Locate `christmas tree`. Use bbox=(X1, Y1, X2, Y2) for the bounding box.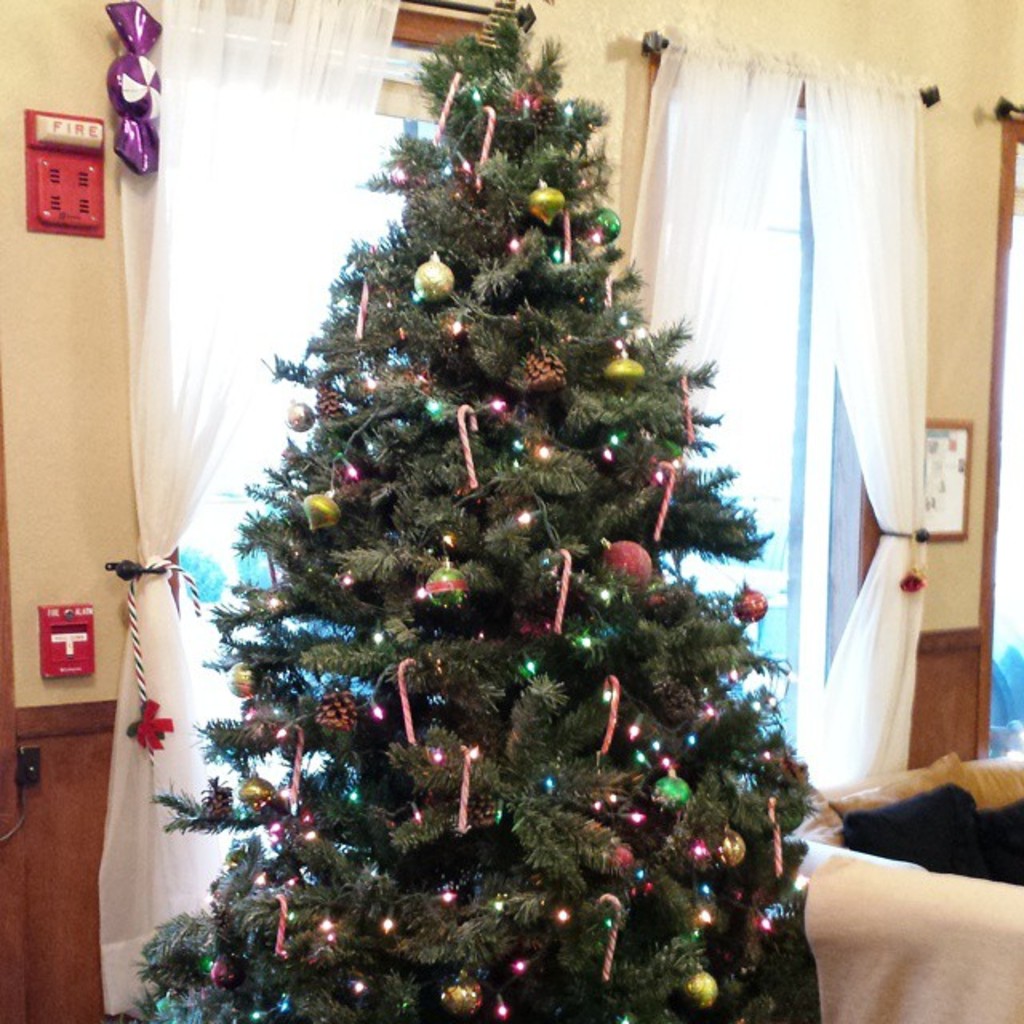
bbox=(139, 3, 834, 1022).
